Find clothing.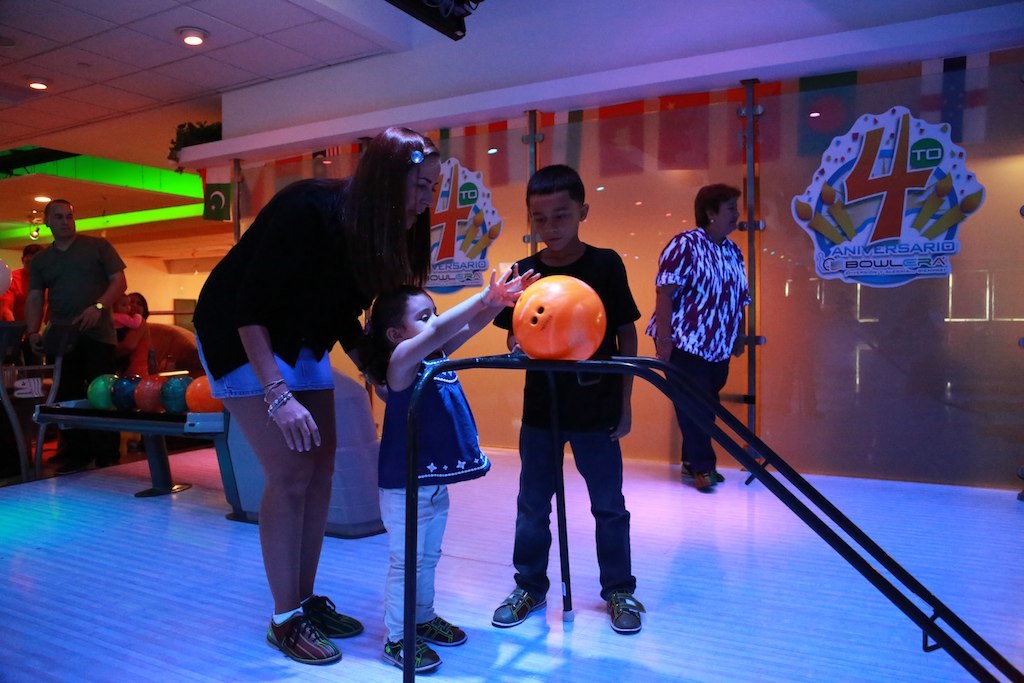
370:347:500:485.
